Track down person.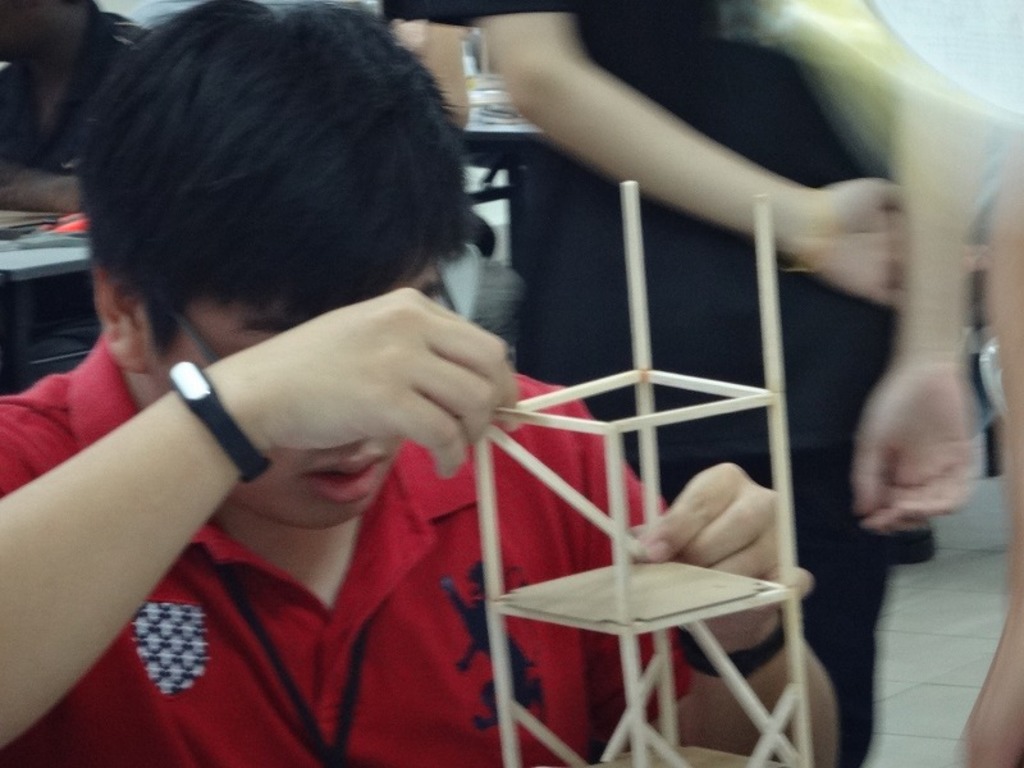
Tracked to (38, 9, 641, 744).
